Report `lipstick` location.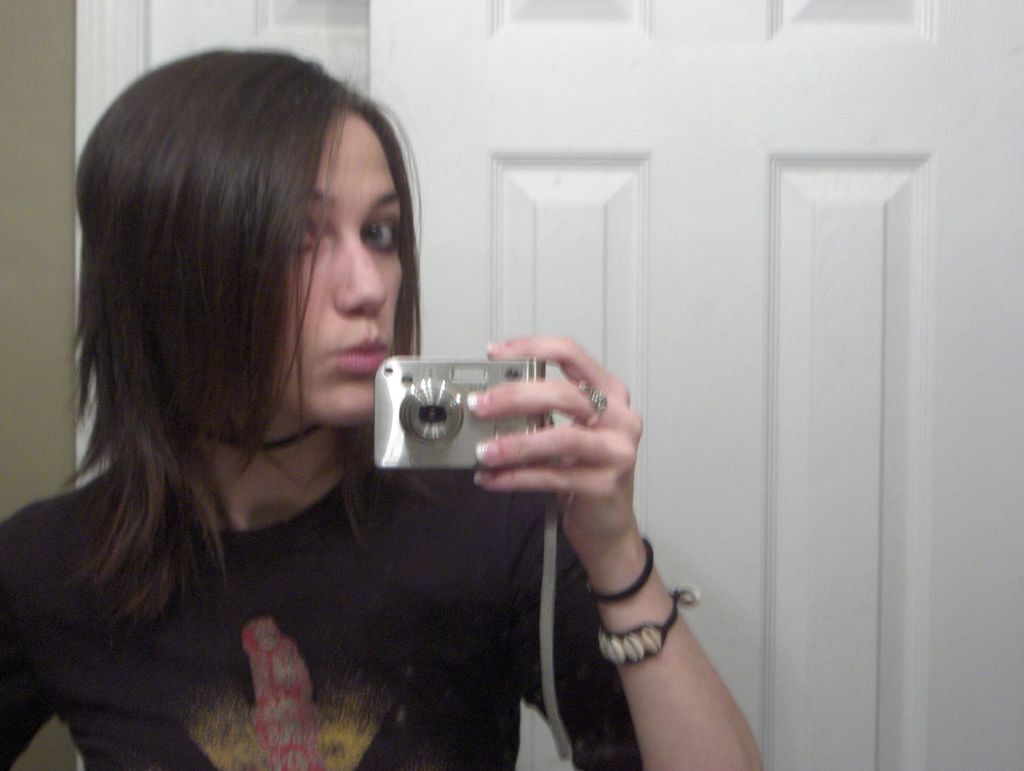
Report: box=[335, 339, 391, 373].
